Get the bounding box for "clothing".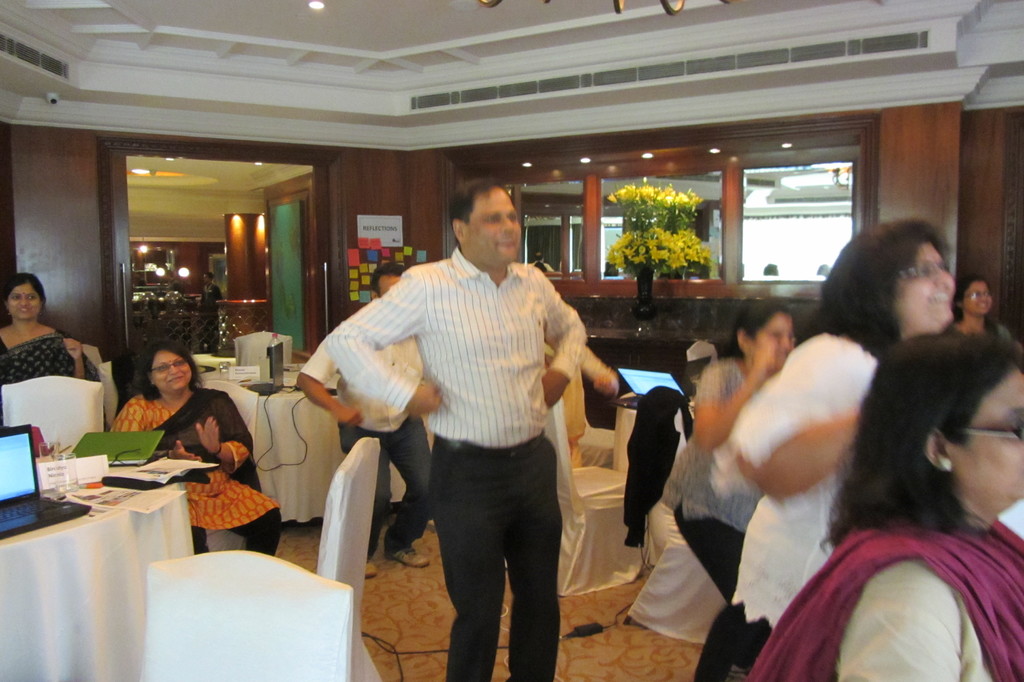
left=0, top=327, right=102, bottom=388.
